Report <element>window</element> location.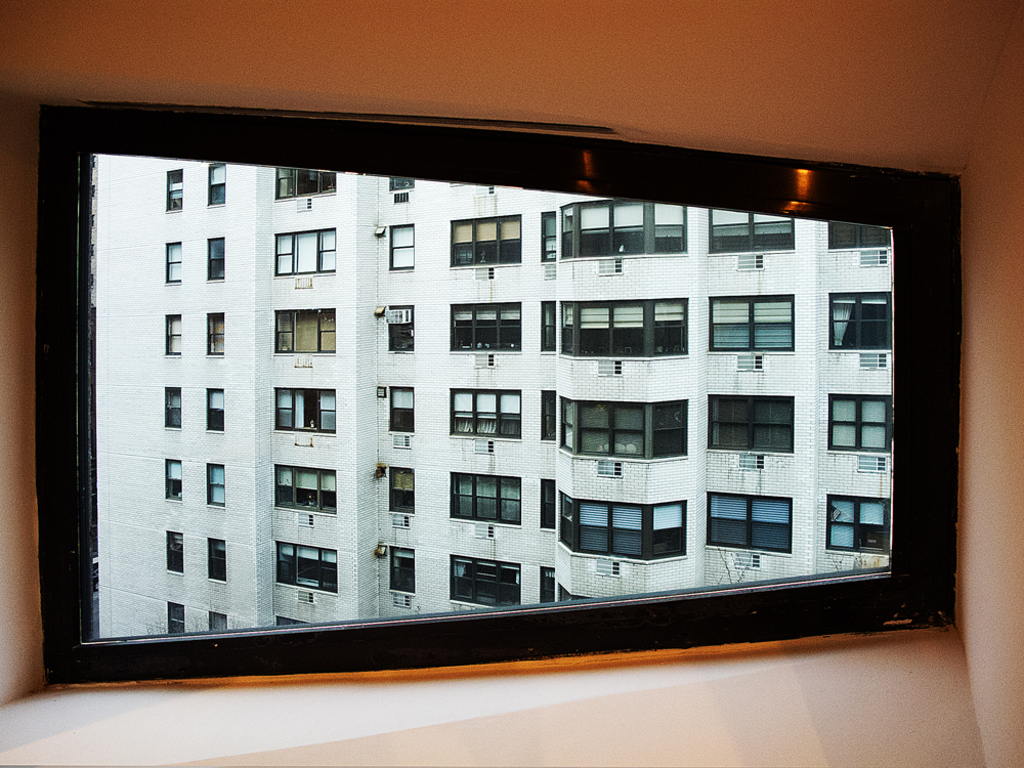
Report: left=209, top=387, right=222, bottom=435.
